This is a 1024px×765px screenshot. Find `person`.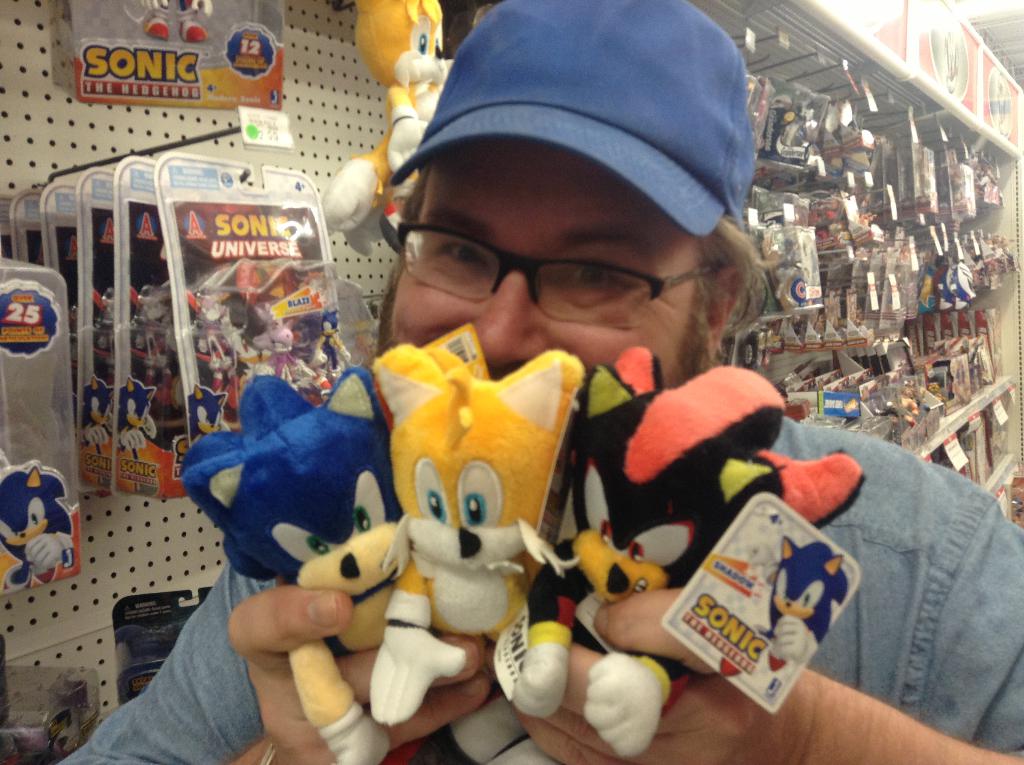
Bounding box: [left=53, top=0, right=1023, bottom=764].
